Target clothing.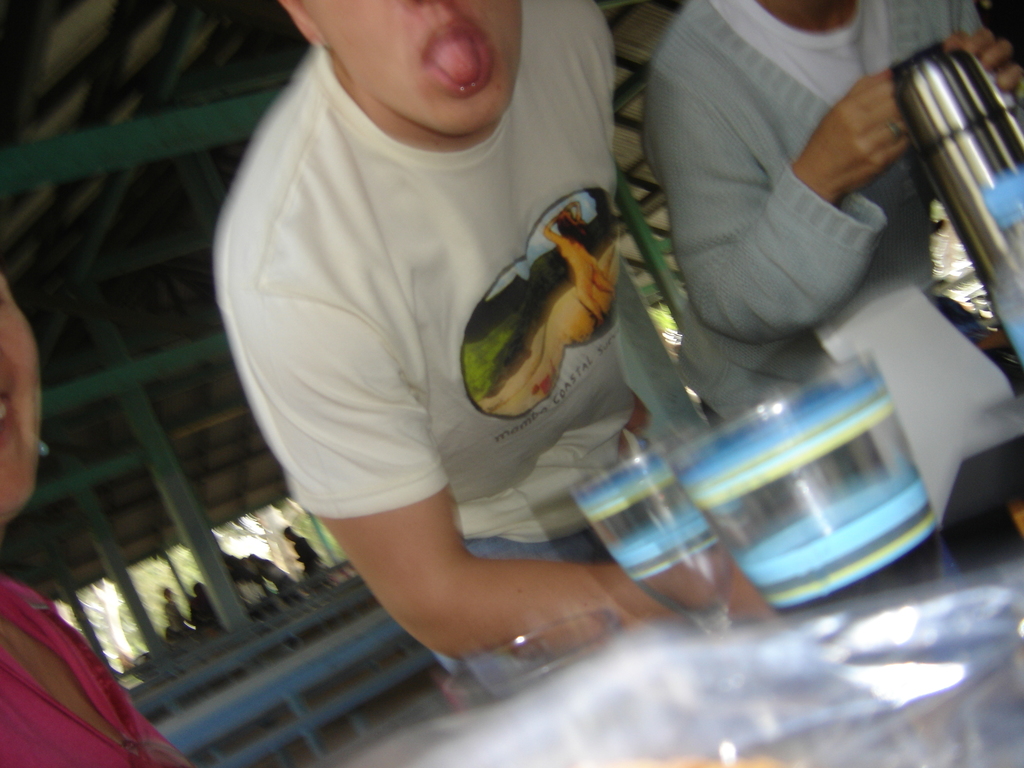
Target region: <region>0, 570, 188, 767</region>.
